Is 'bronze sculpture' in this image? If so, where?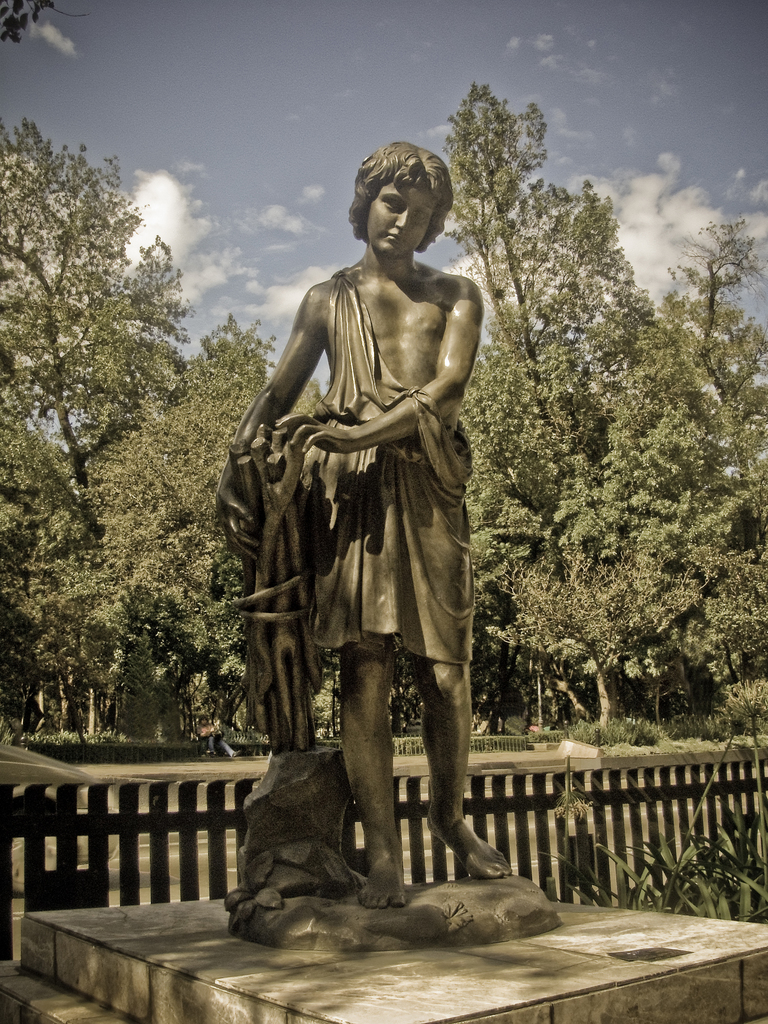
Yes, at select_region(228, 155, 505, 867).
